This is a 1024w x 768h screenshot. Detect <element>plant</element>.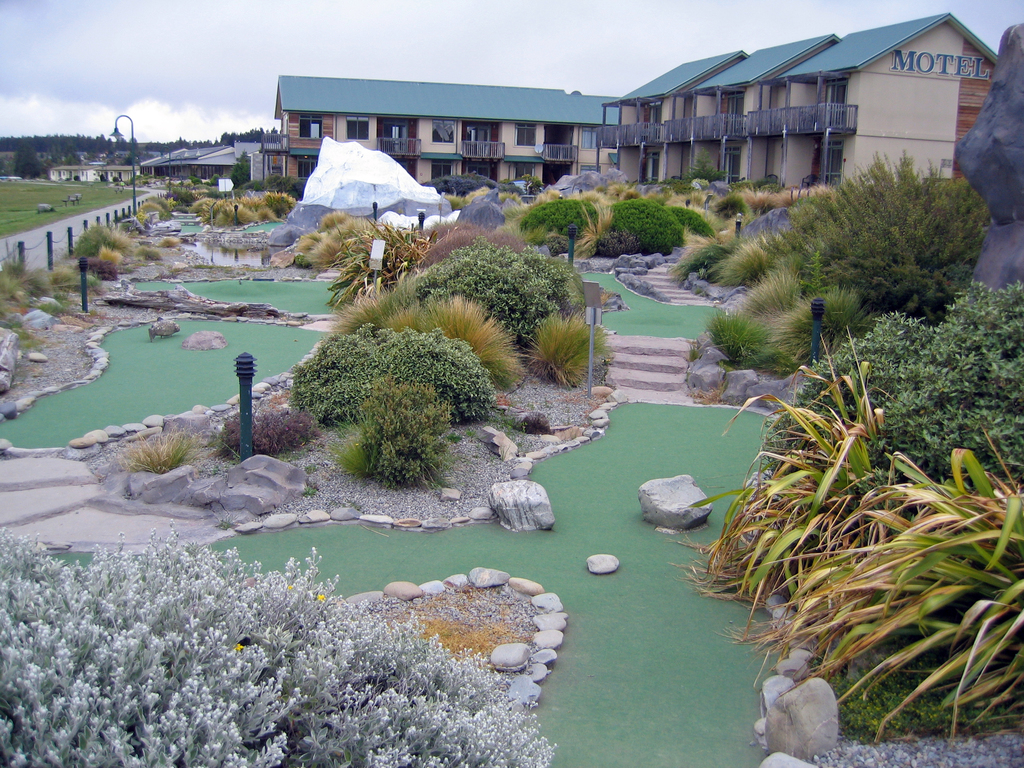
(241, 173, 308, 192).
